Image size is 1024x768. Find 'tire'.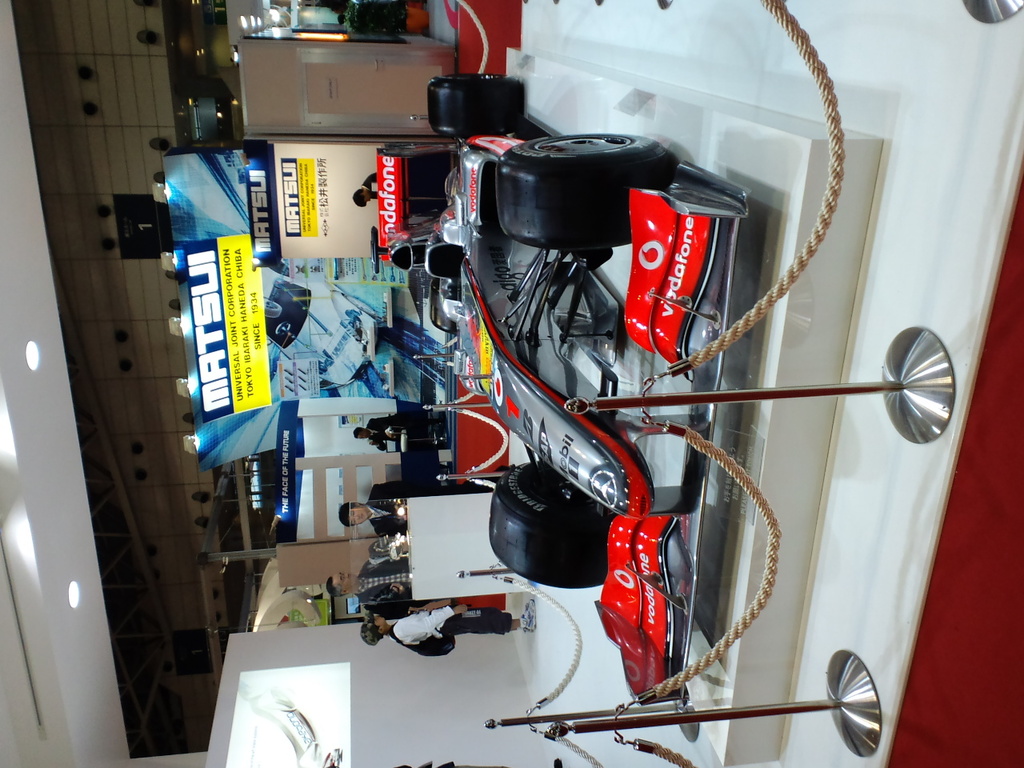
rect(492, 122, 677, 257).
